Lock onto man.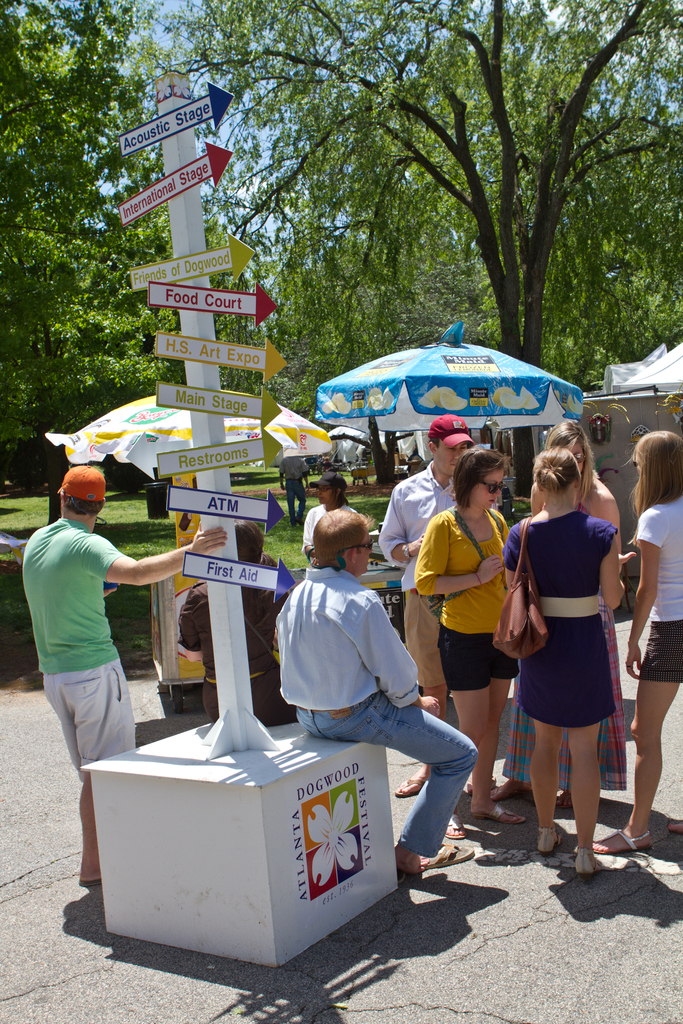
Locked: 278/457/311/527.
